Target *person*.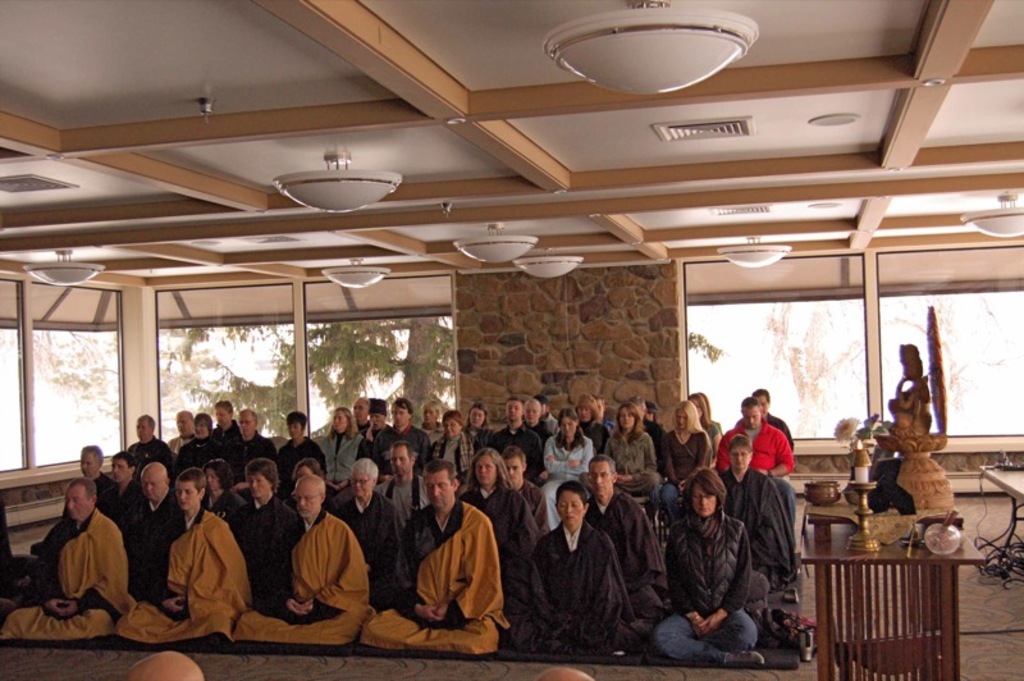
Target region: <box>394,462,500,666</box>.
